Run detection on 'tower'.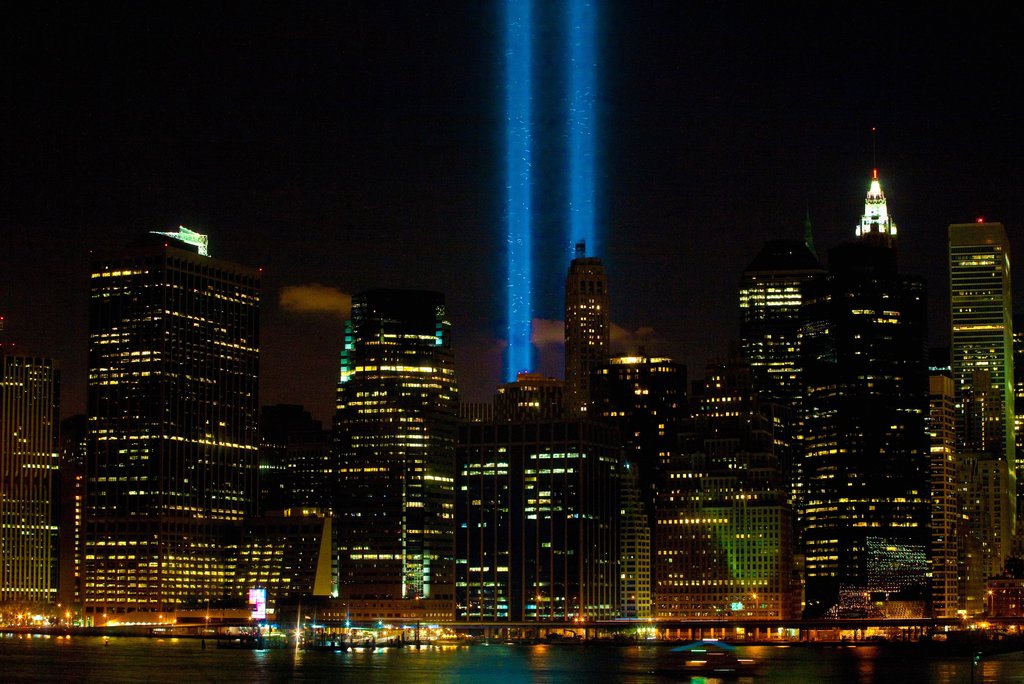
Result: BBox(32, 193, 287, 633).
